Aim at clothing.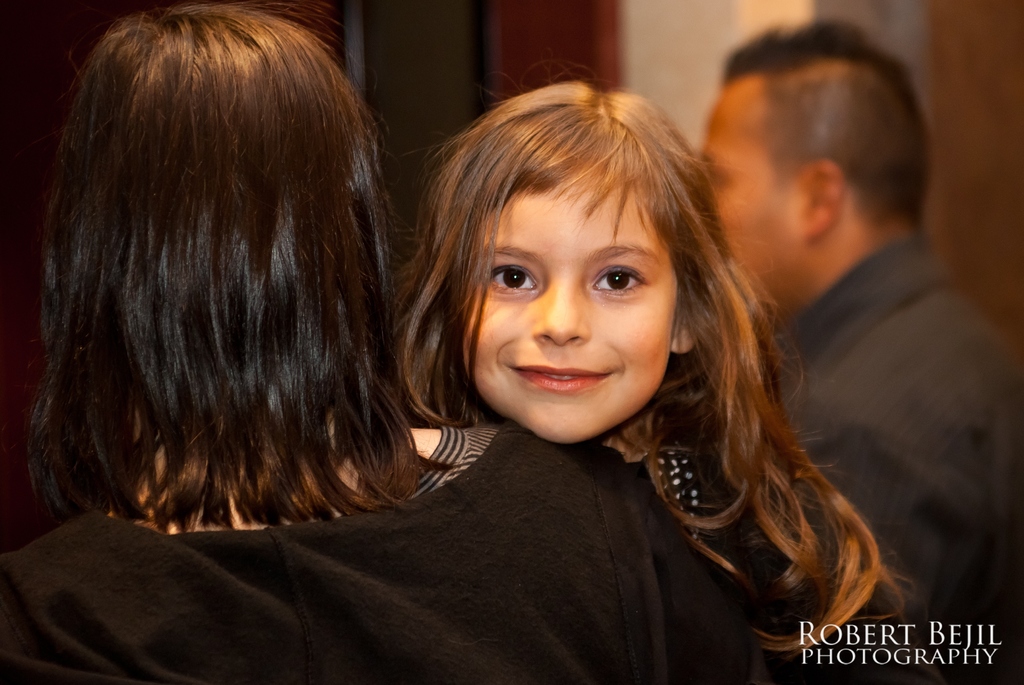
Aimed at <region>780, 237, 1023, 684</region>.
